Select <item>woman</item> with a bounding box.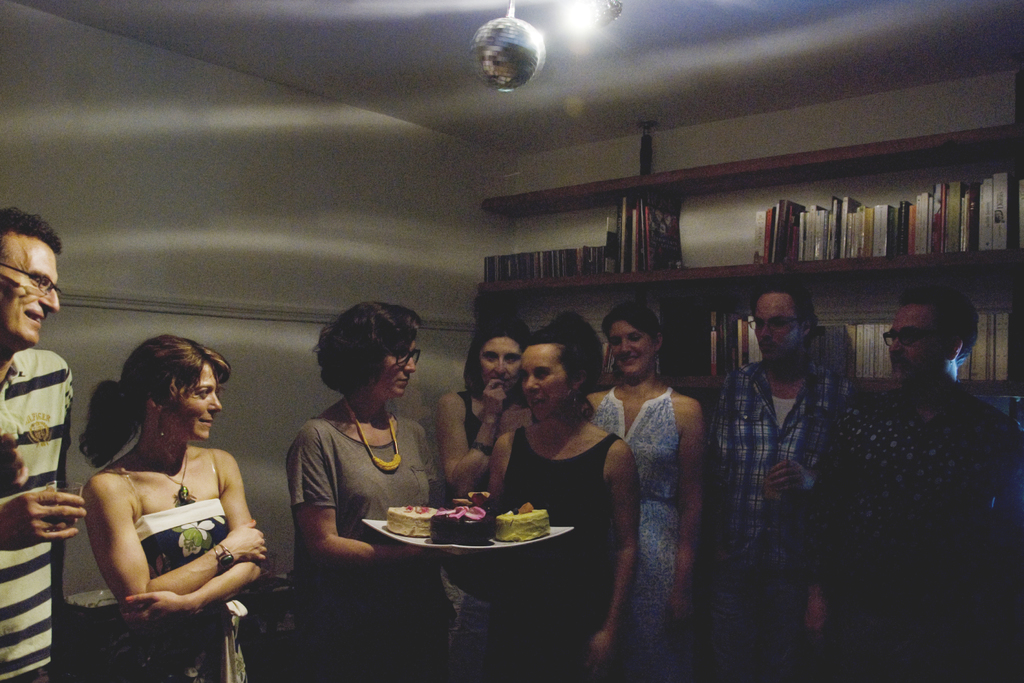
bbox=[58, 329, 264, 669].
